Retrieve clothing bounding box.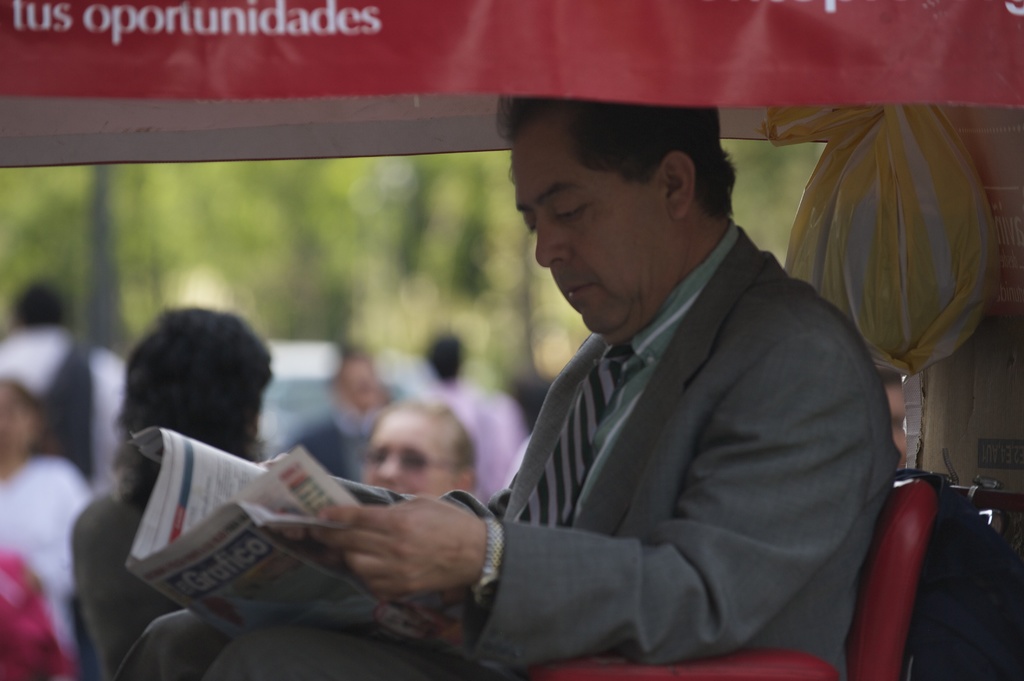
Bounding box: [x1=76, y1=487, x2=176, y2=675].
